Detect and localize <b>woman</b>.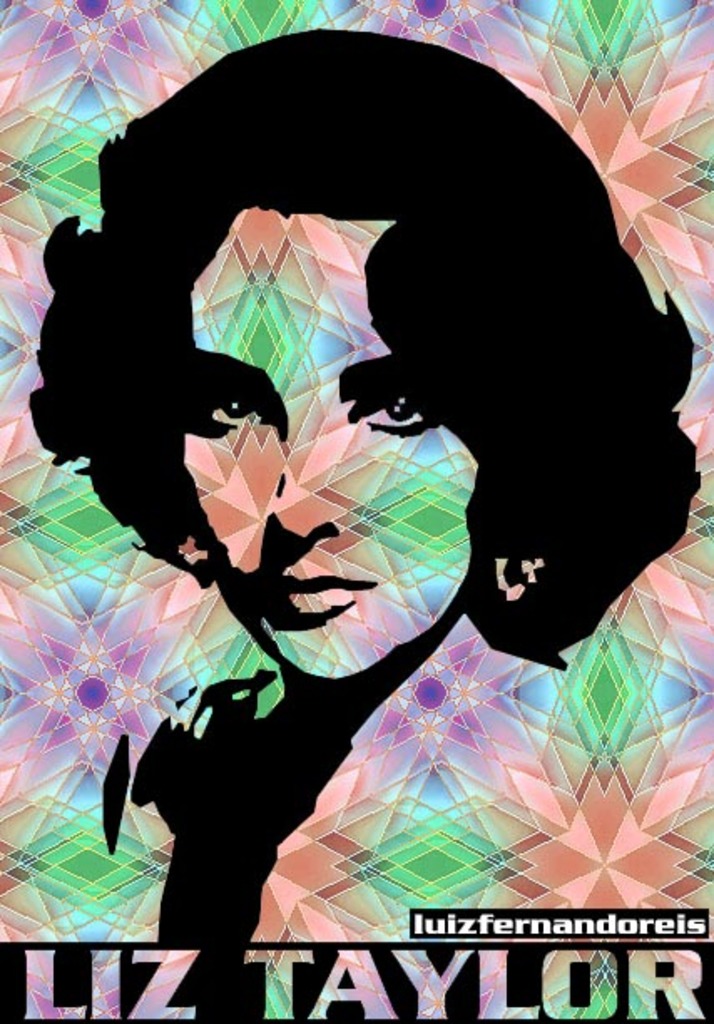
Localized at {"x1": 77, "y1": 5, "x2": 674, "y2": 972}.
